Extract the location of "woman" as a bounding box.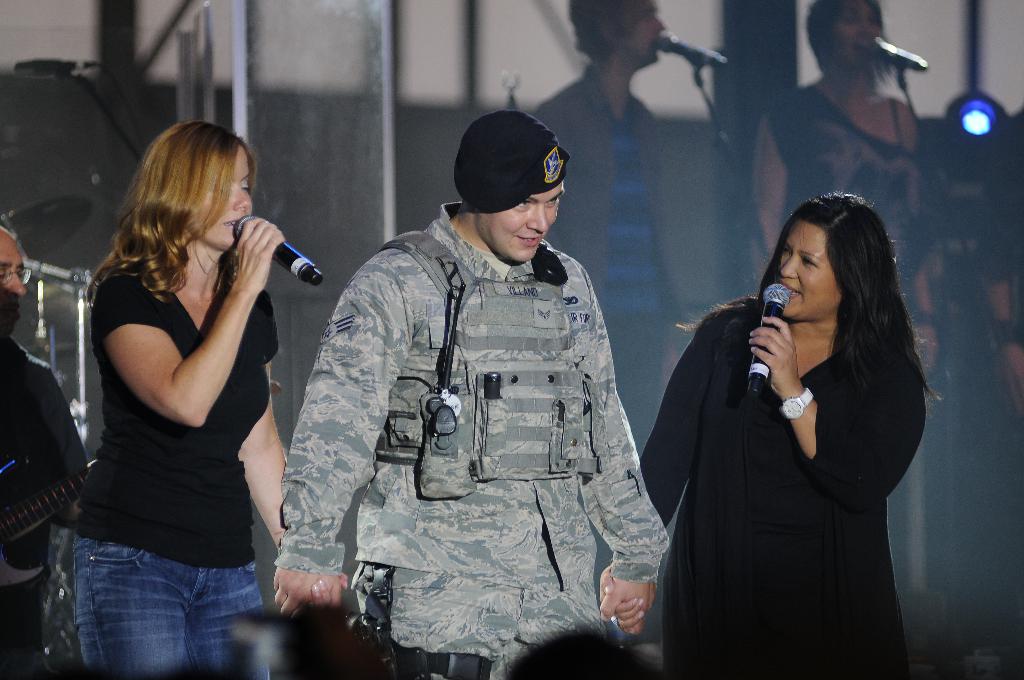
rect(72, 122, 350, 679).
